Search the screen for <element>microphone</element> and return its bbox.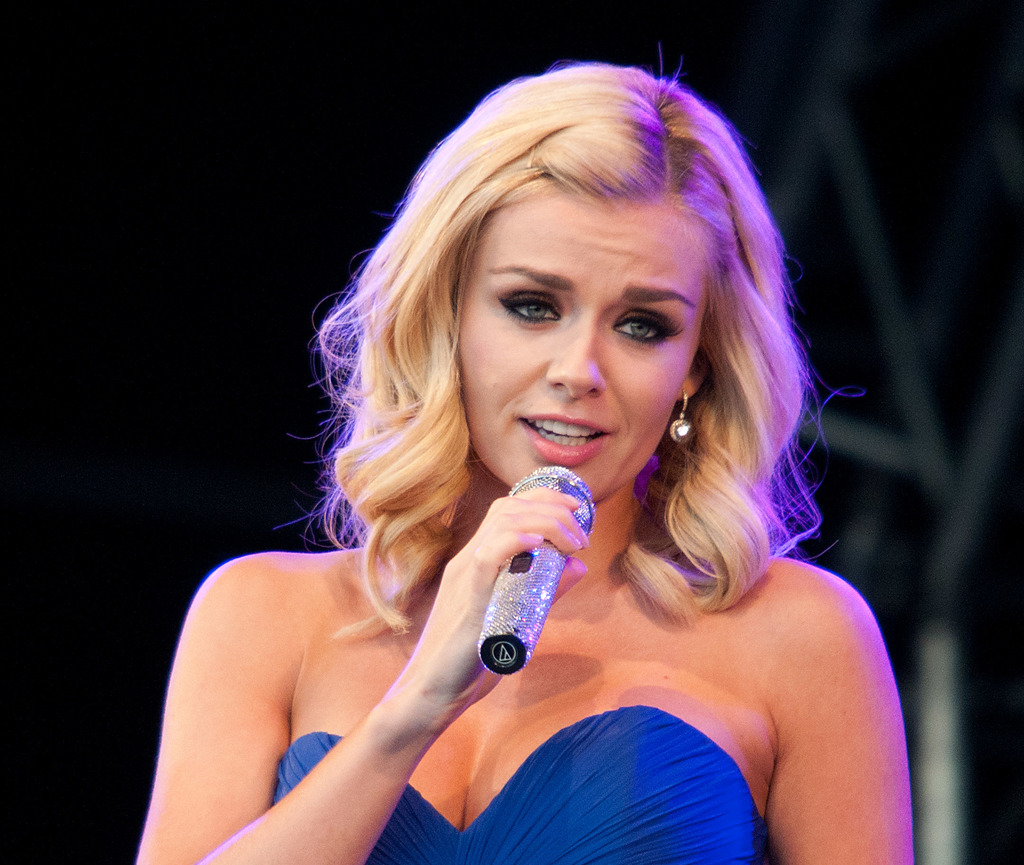
Found: bbox(444, 442, 628, 660).
